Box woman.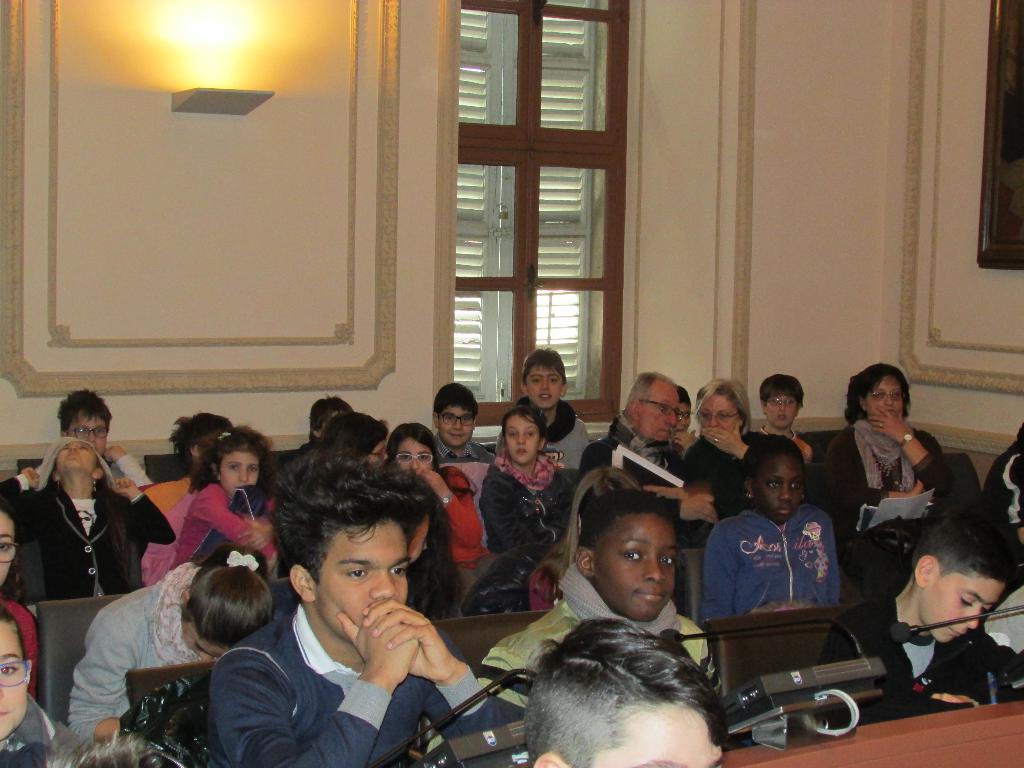
bbox(679, 373, 771, 529).
